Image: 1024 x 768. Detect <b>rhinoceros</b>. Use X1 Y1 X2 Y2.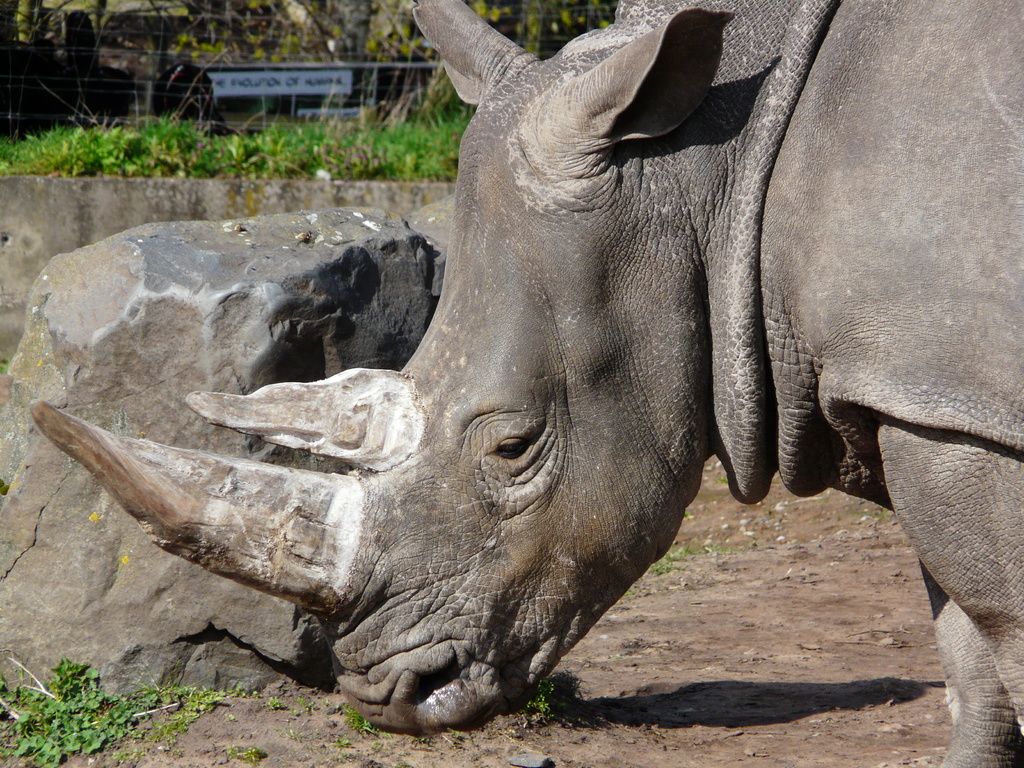
25 0 1023 767.
